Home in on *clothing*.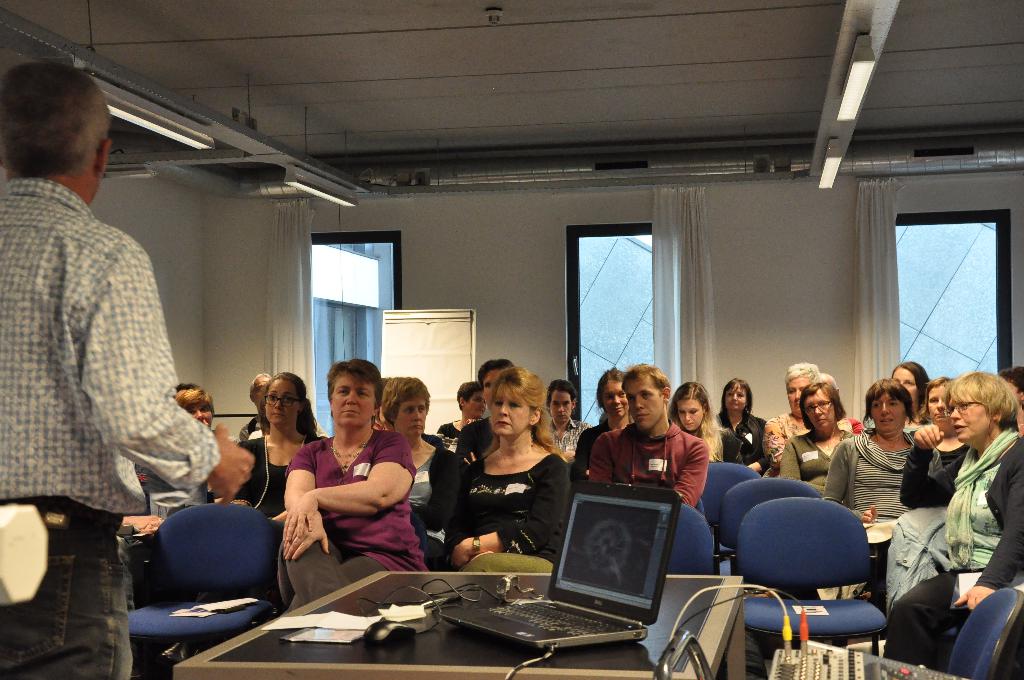
Homed in at left=577, top=413, right=620, bottom=489.
